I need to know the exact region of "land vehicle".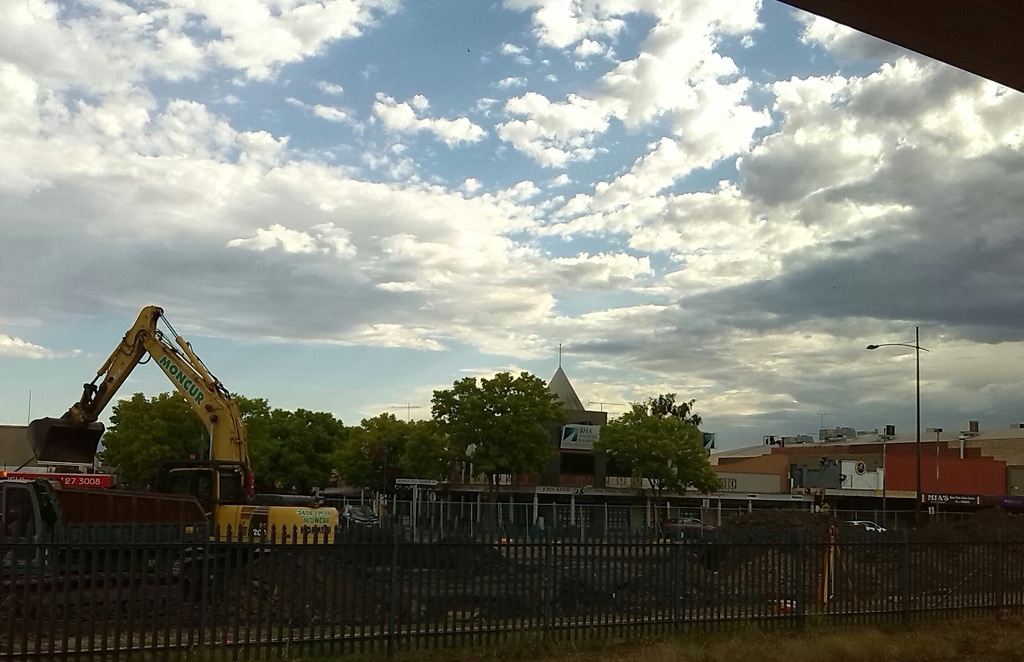
Region: locate(26, 301, 342, 592).
